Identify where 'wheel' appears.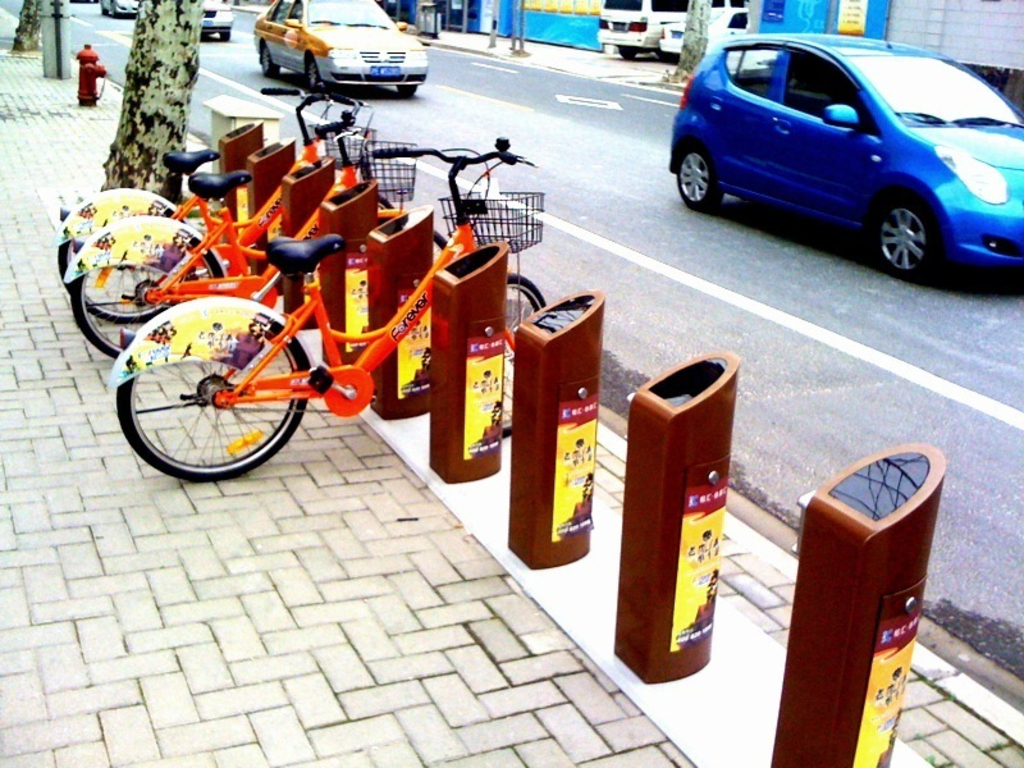
Appears at (x1=261, y1=45, x2=280, y2=74).
